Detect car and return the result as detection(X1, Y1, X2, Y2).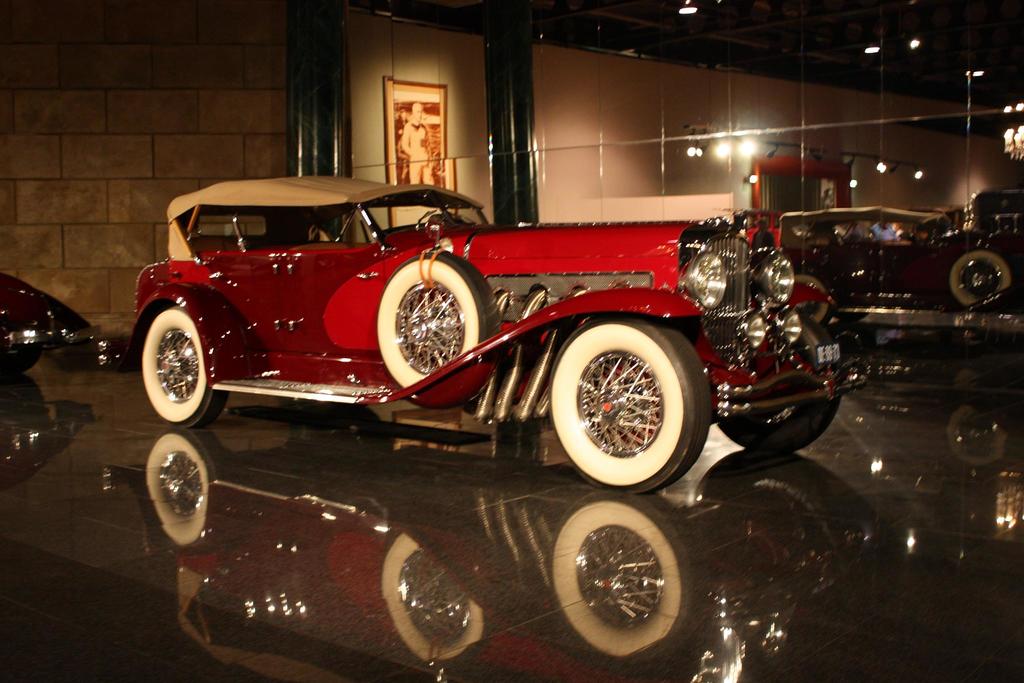
detection(95, 176, 869, 497).
